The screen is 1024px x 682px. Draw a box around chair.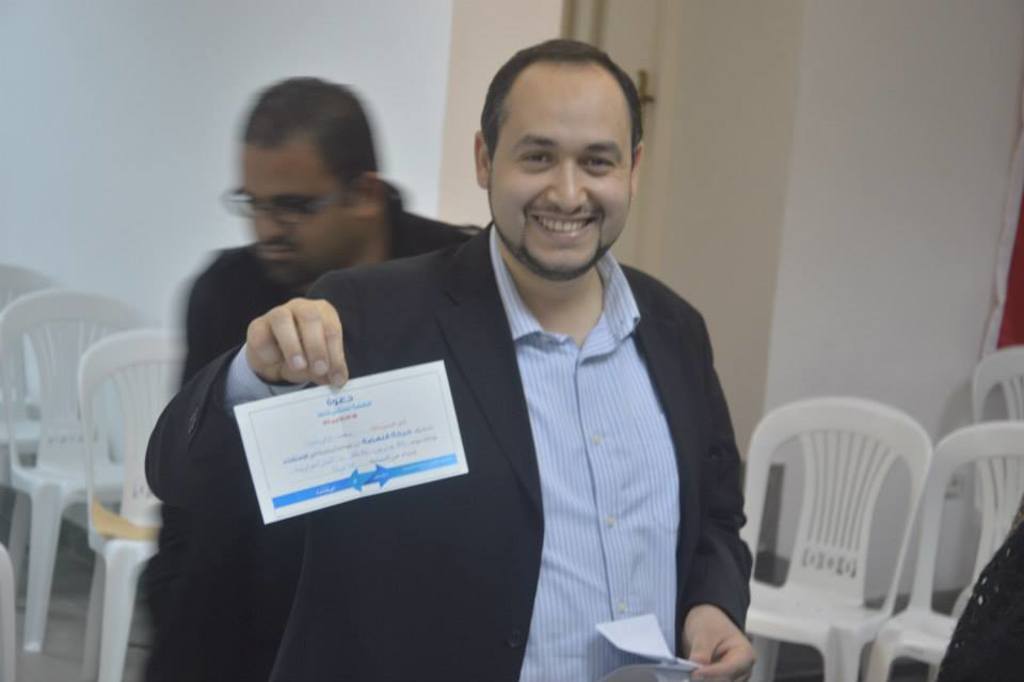
detection(866, 421, 1023, 681).
